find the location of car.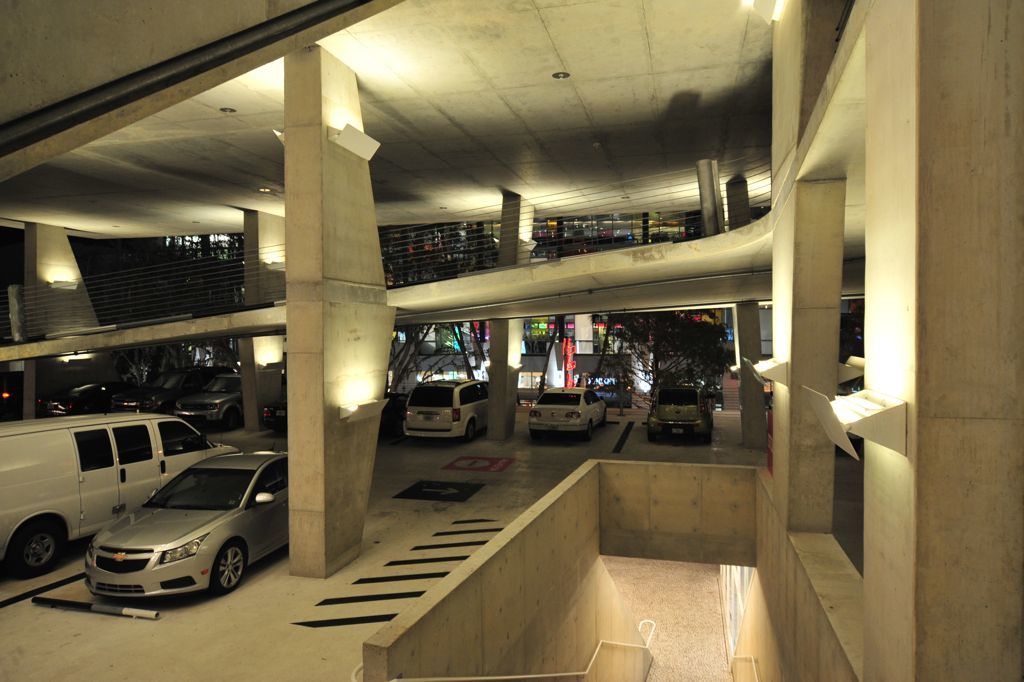
Location: 647,383,712,442.
